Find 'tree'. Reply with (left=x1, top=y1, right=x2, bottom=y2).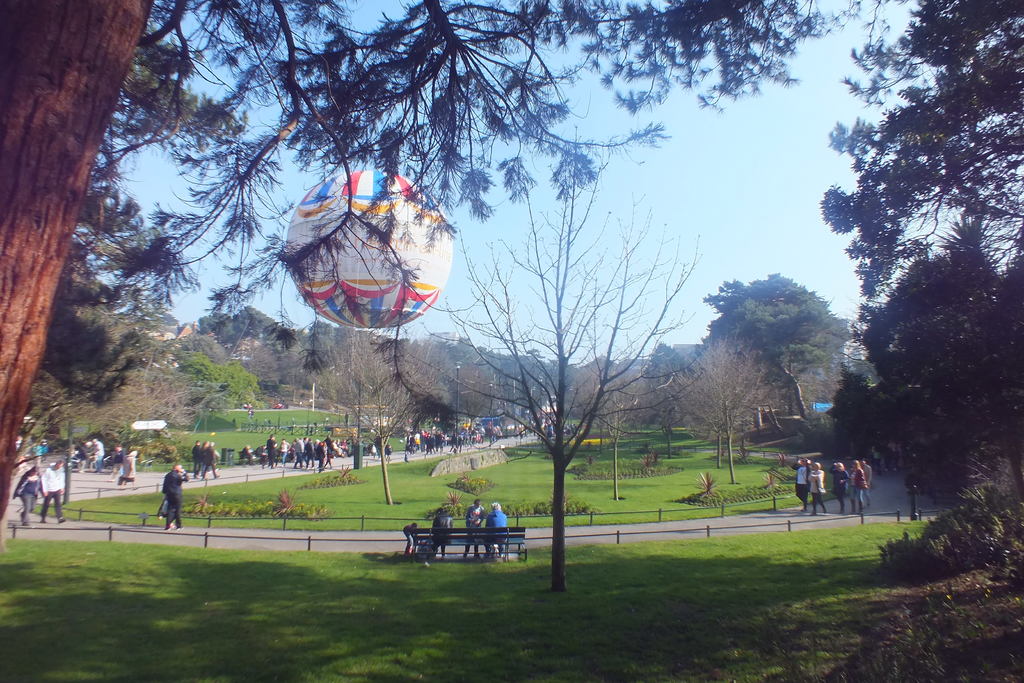
(left=666, top=331, right=783, bottom=488).
